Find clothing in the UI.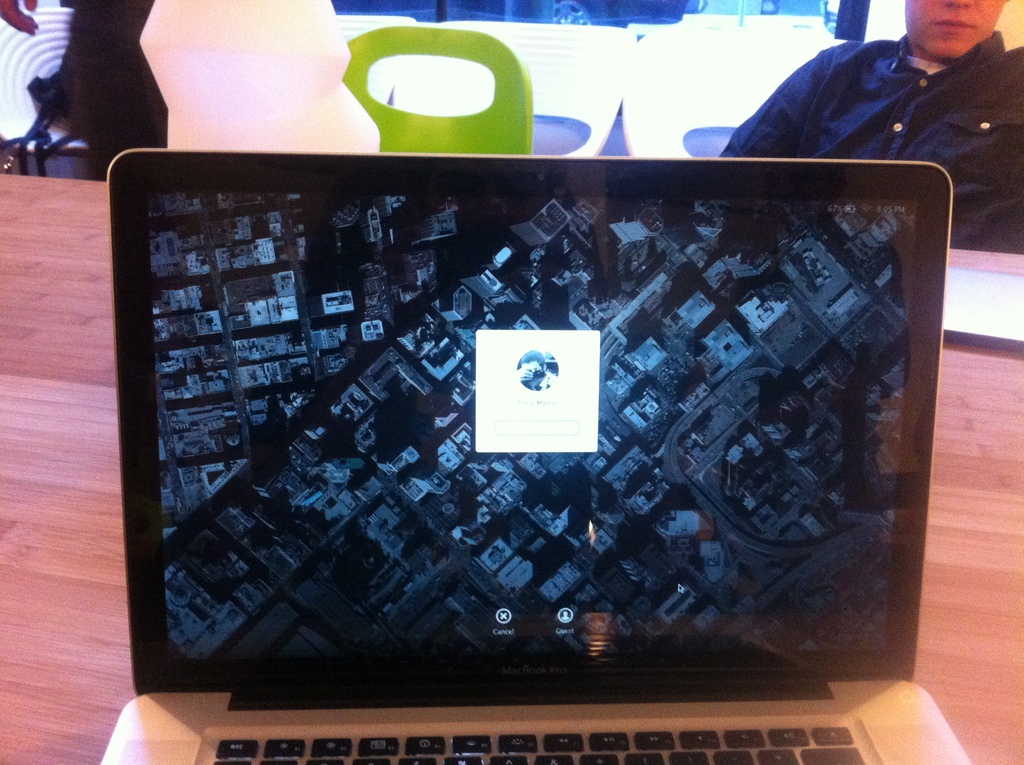
UI element at detection(723, 37, 1023, 250).
